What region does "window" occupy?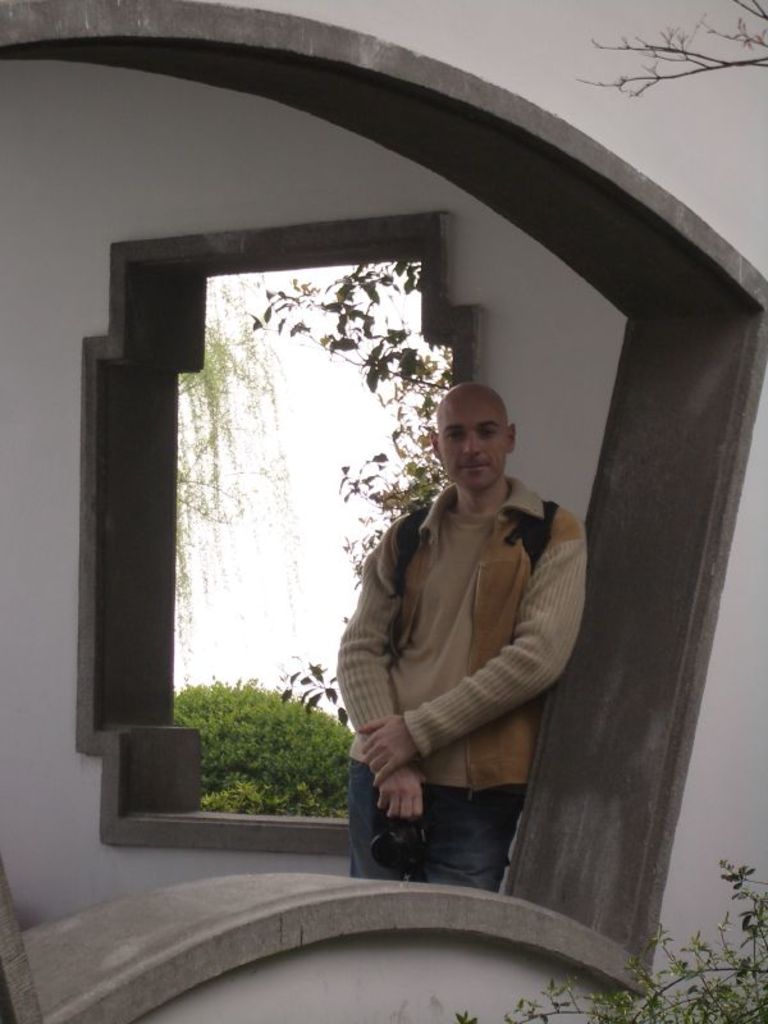
select_region(96, 173, 462, 777).
